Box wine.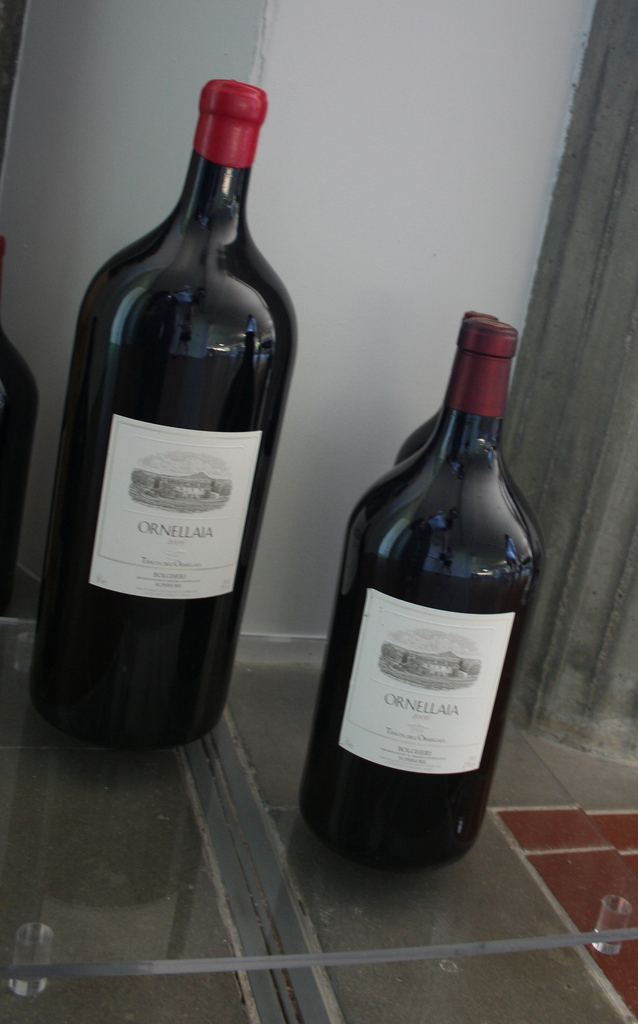
0,235,40,604.
